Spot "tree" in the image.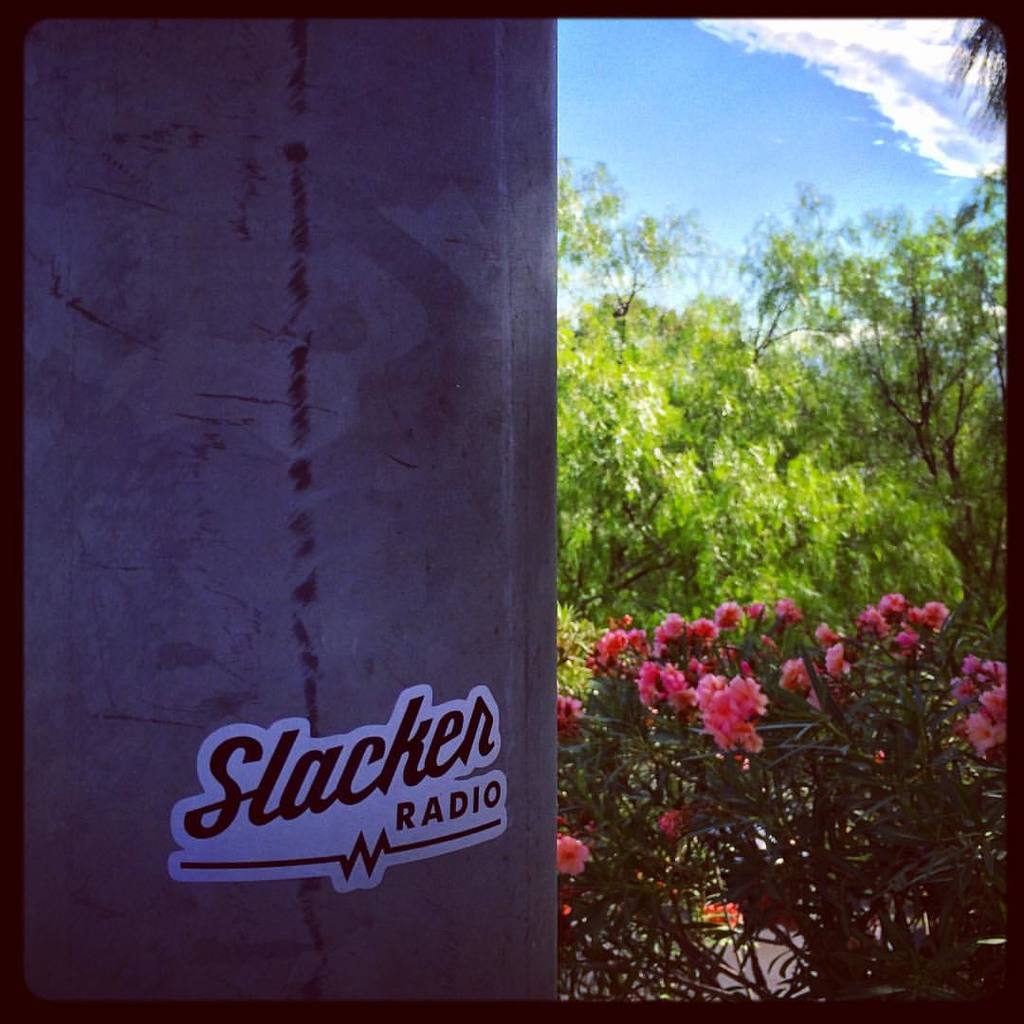
"tree" found at [x1=558, y1=144, x2=840, y2=689].
